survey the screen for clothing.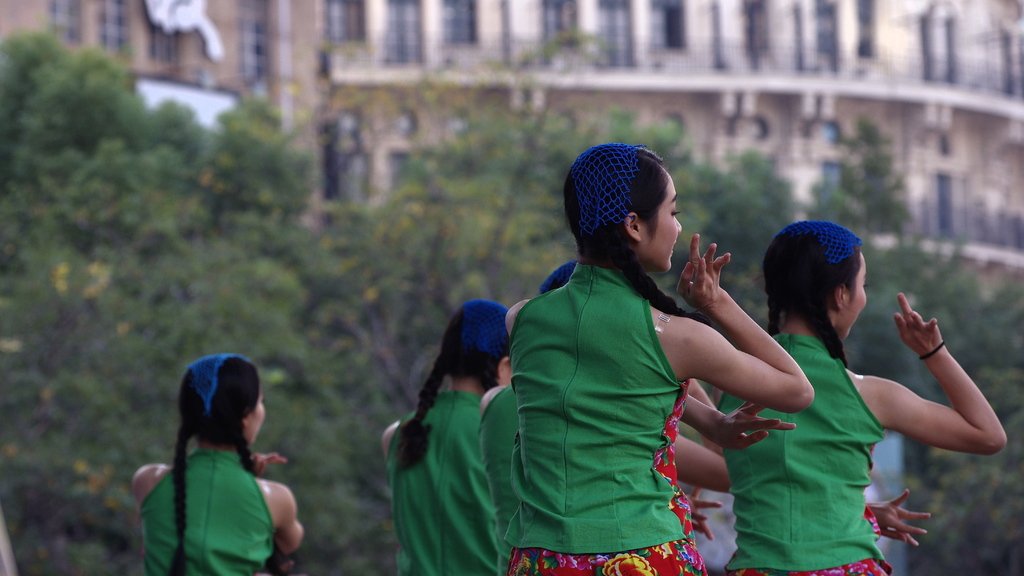
Survey found: 712, 324, 890, 575.
